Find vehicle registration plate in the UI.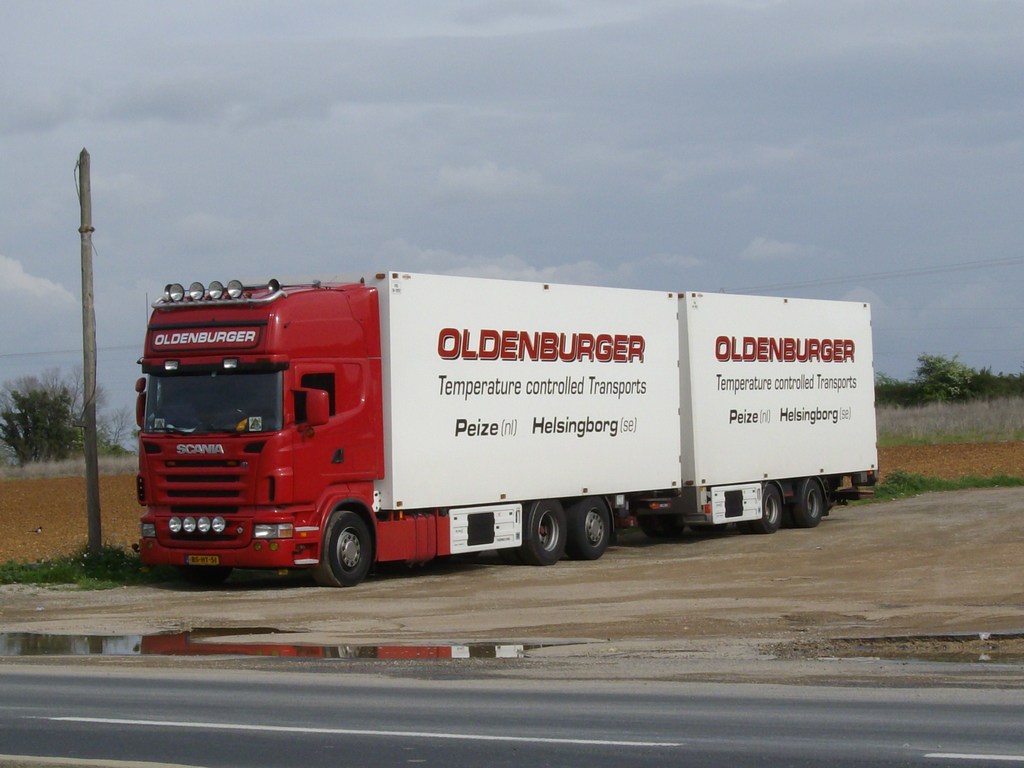
UI element at bbox=[184, 556, 218, 564].
